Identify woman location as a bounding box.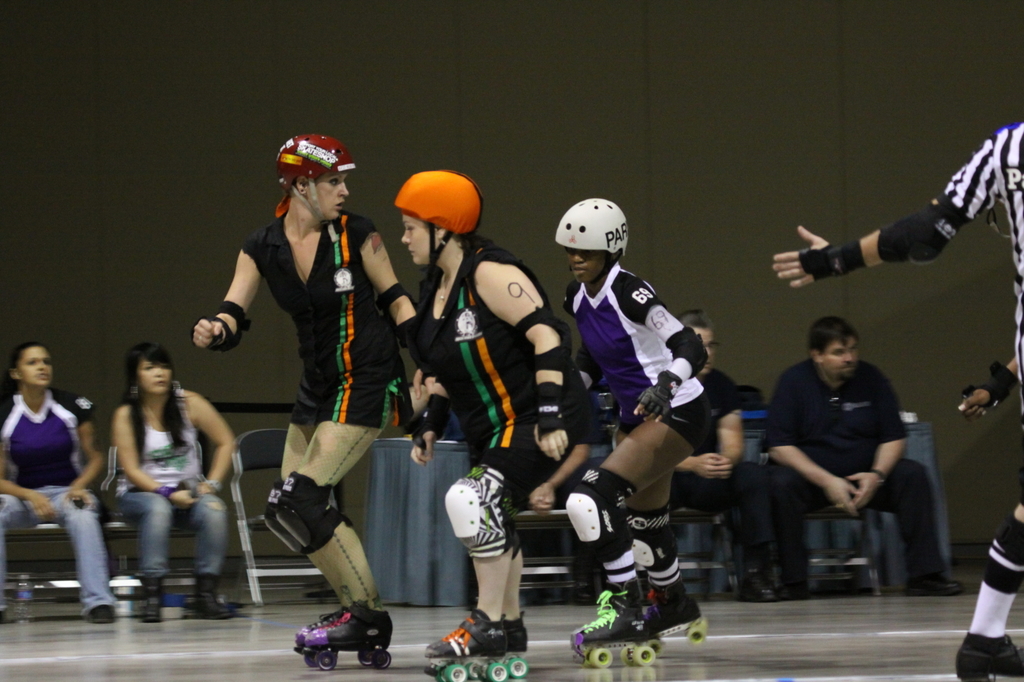
187/134/430/658.
